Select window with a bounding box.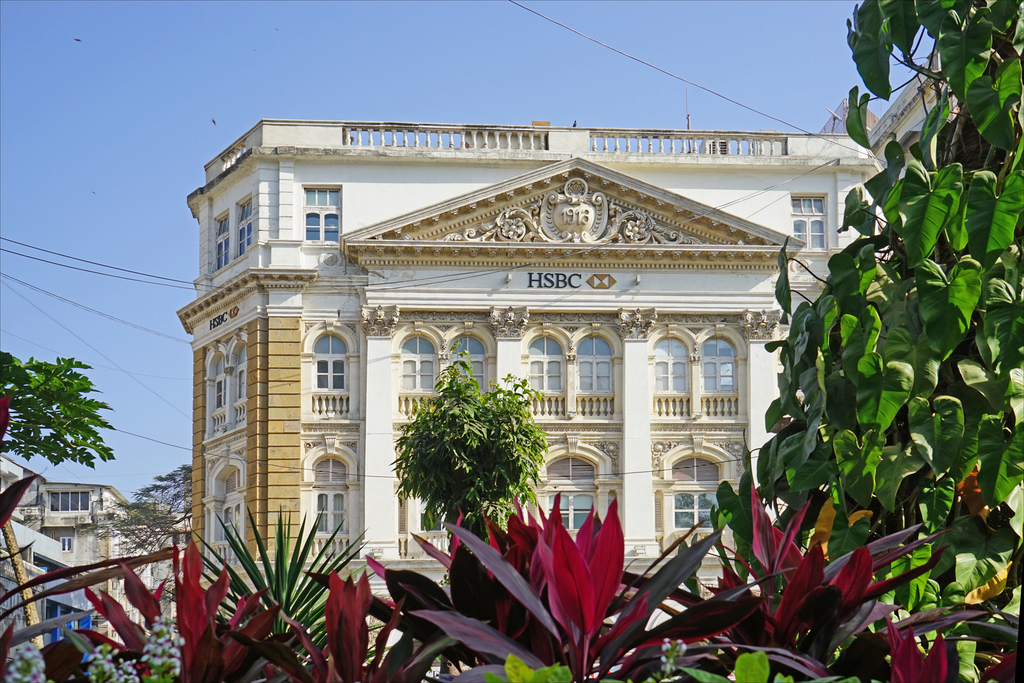
652, 338, 738, 418.
